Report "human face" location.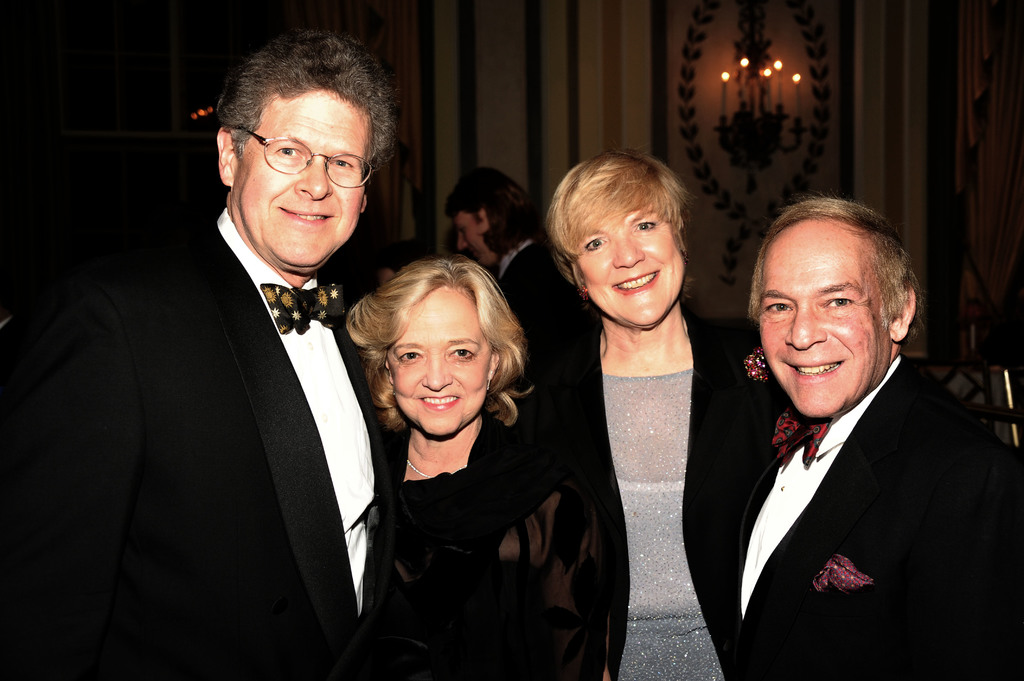
Report: [left=578, top=209, right=688, bottom=335].
